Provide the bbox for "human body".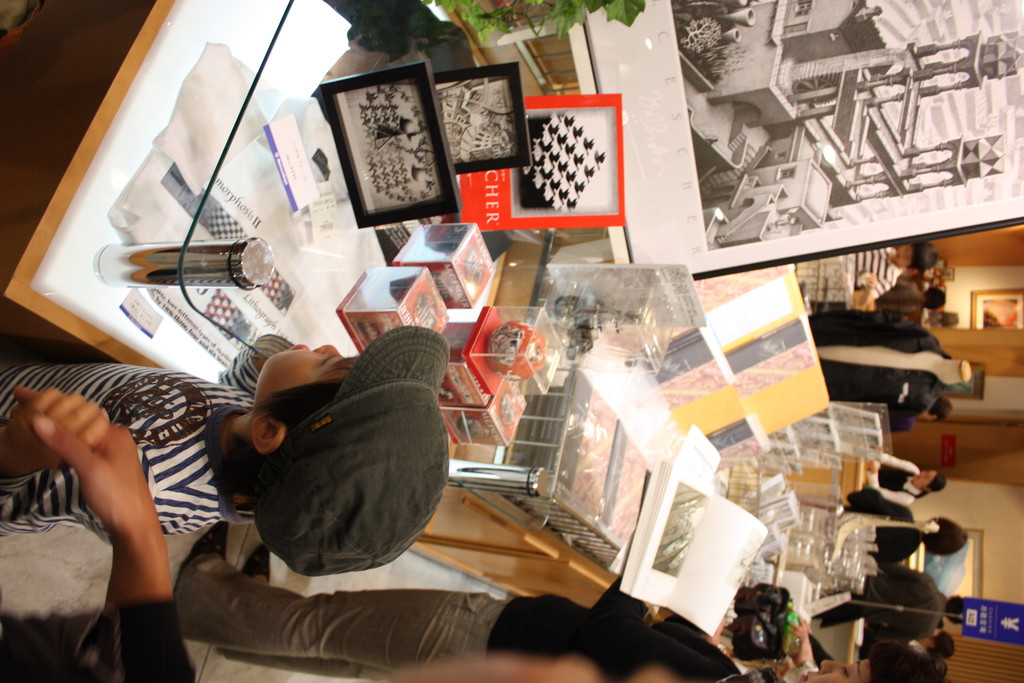
851,249,937,302.
